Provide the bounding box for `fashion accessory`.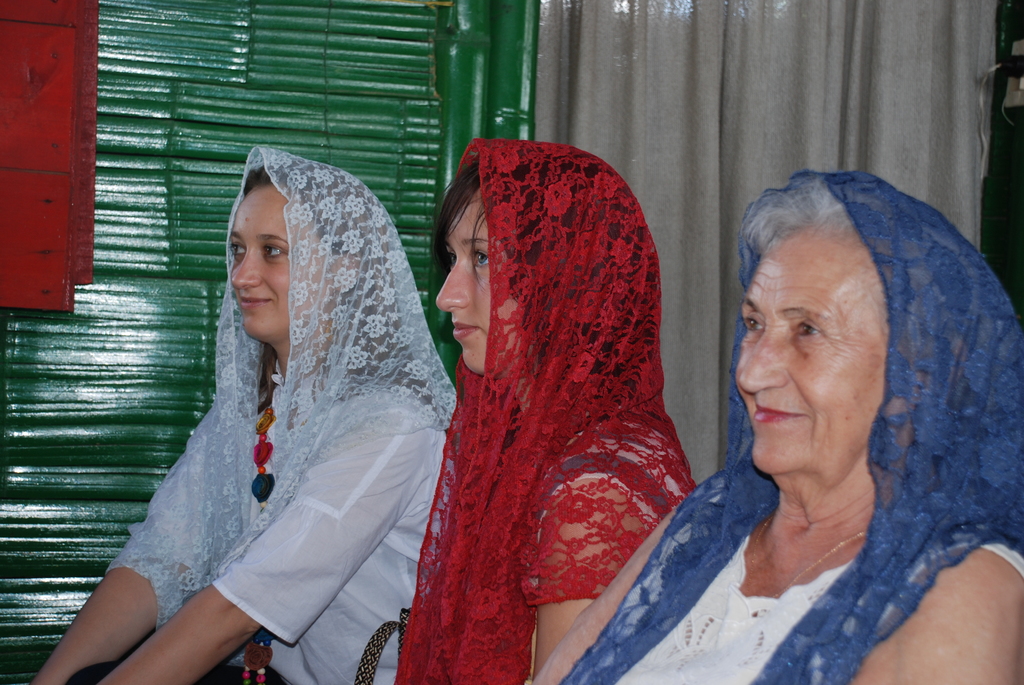
{"x1": 355, "y1": 608, "x2": 411, "y2": 684}.
